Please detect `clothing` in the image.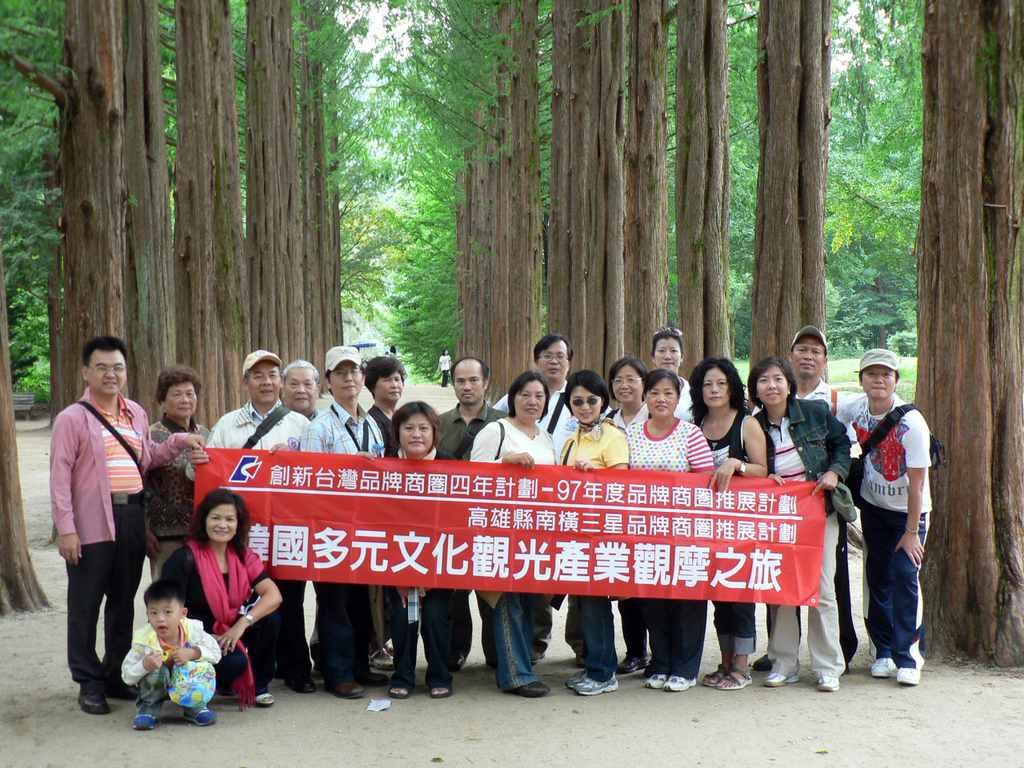
crop(310, 402, 388, 674).
